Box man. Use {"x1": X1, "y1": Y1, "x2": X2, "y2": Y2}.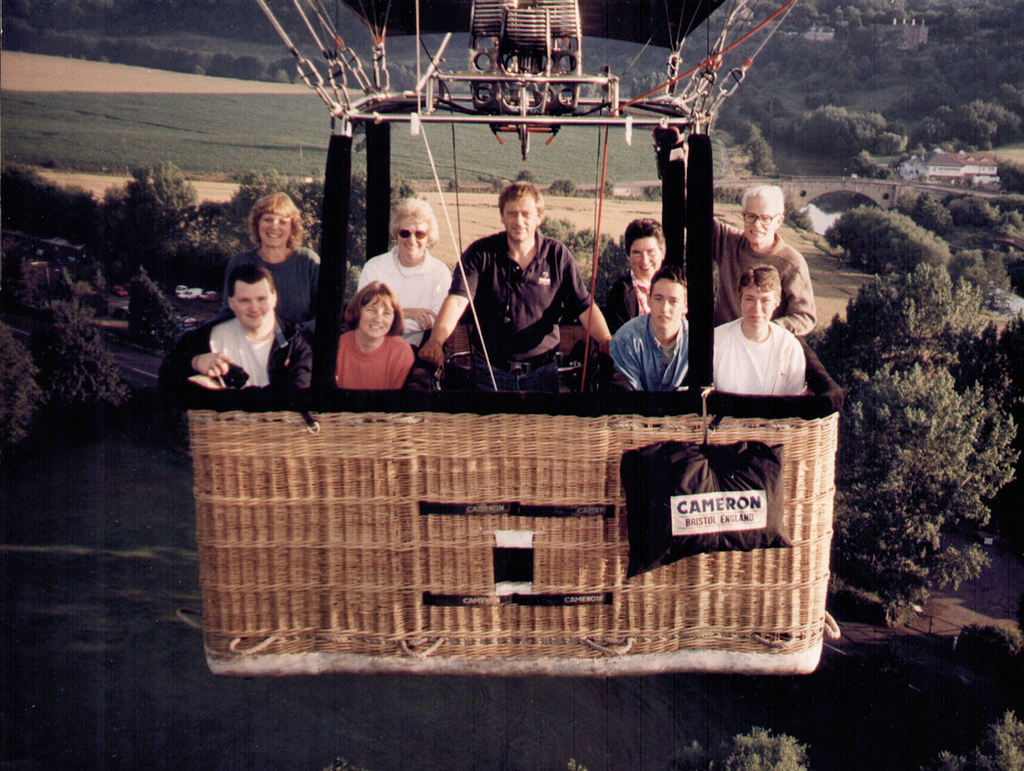
{"x1": 153, "y1": 264, "x2": 312, "y2": 394}.
